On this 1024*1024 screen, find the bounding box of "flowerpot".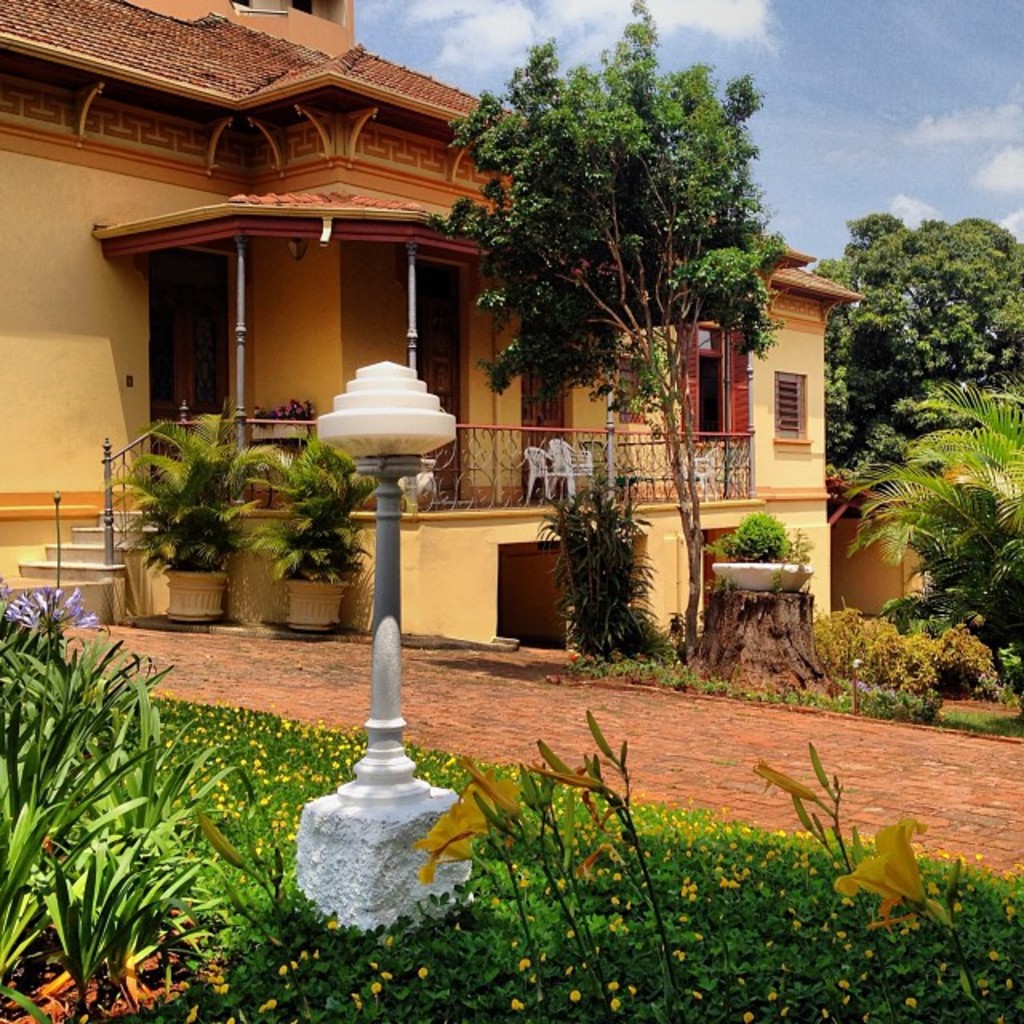
Bounding box: x1=710 y1=562 x2=814 y2=590.
